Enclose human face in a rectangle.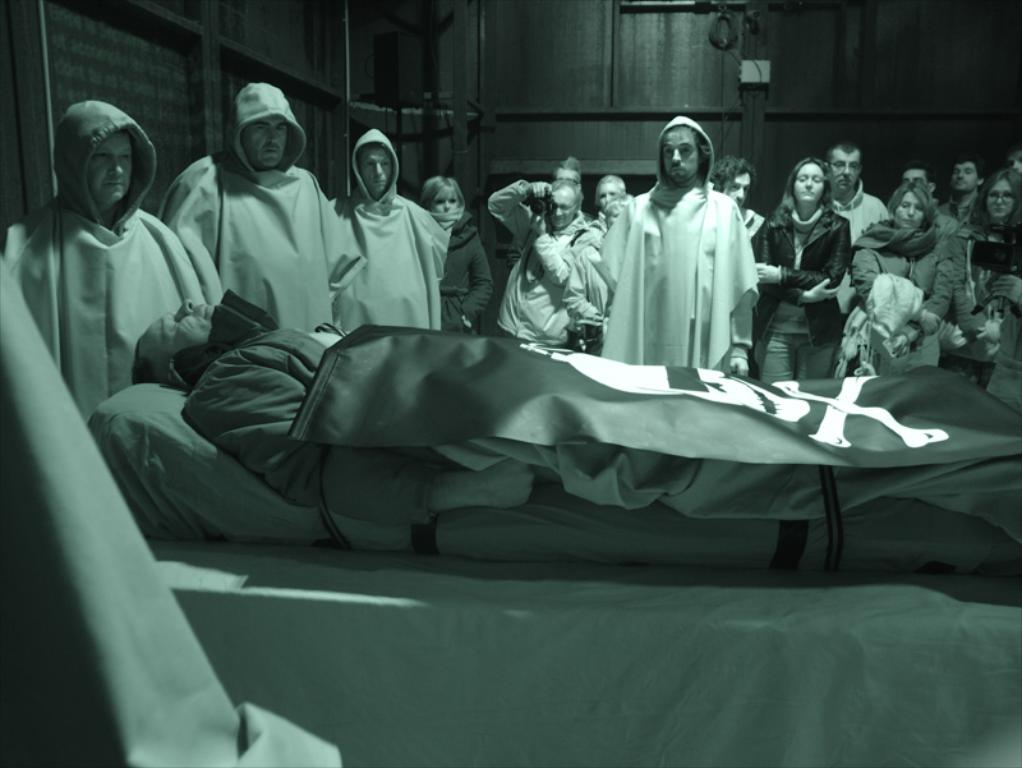
[795, 160, 823, 203].
